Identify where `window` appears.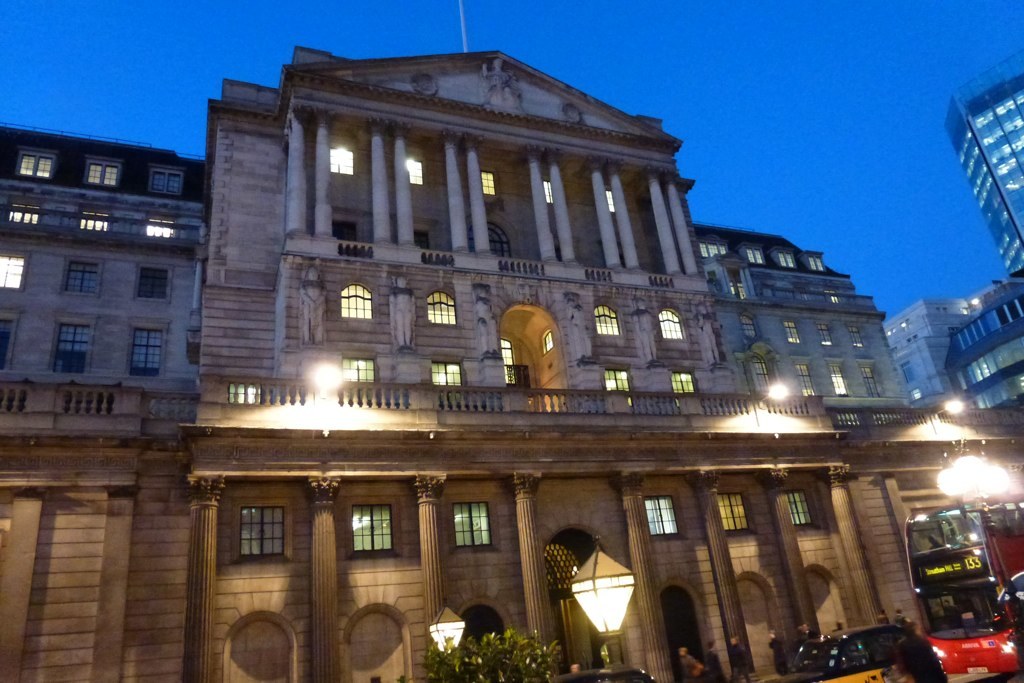
Appears at region(147, 168, 184, 191).
